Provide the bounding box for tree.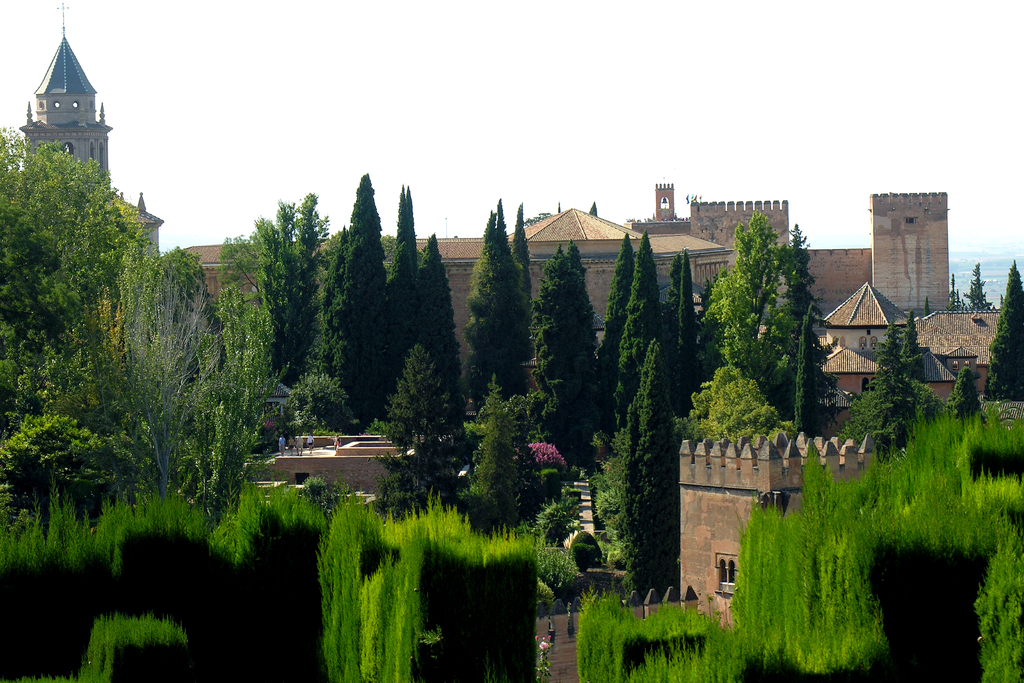
box(852, 320, 934, 464).
